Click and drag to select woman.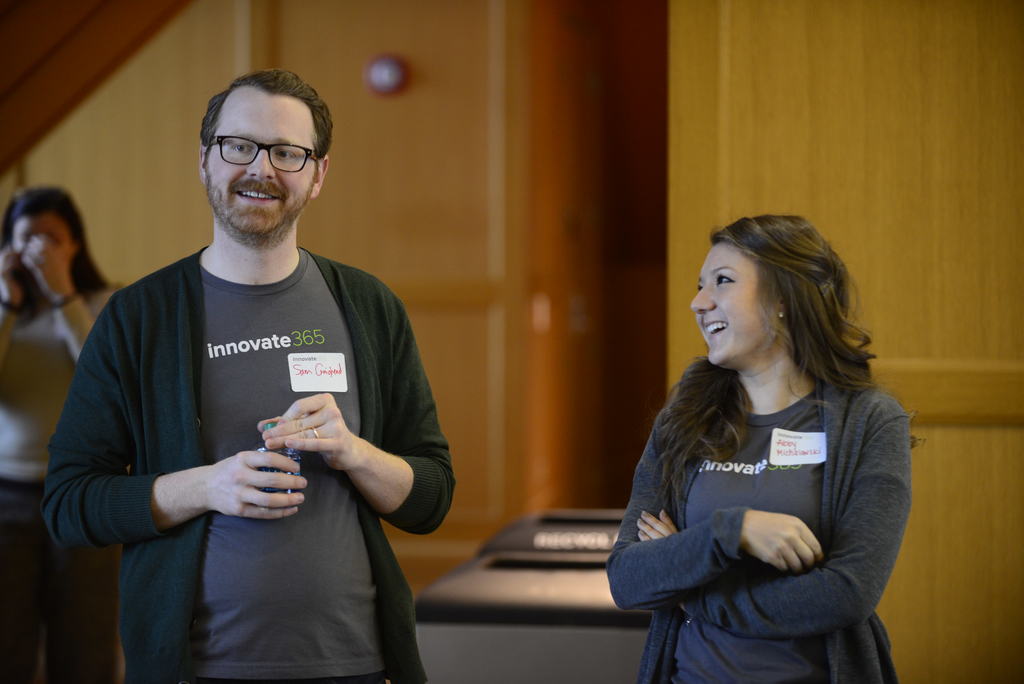
Selection: (0, 184, 132, 683).
